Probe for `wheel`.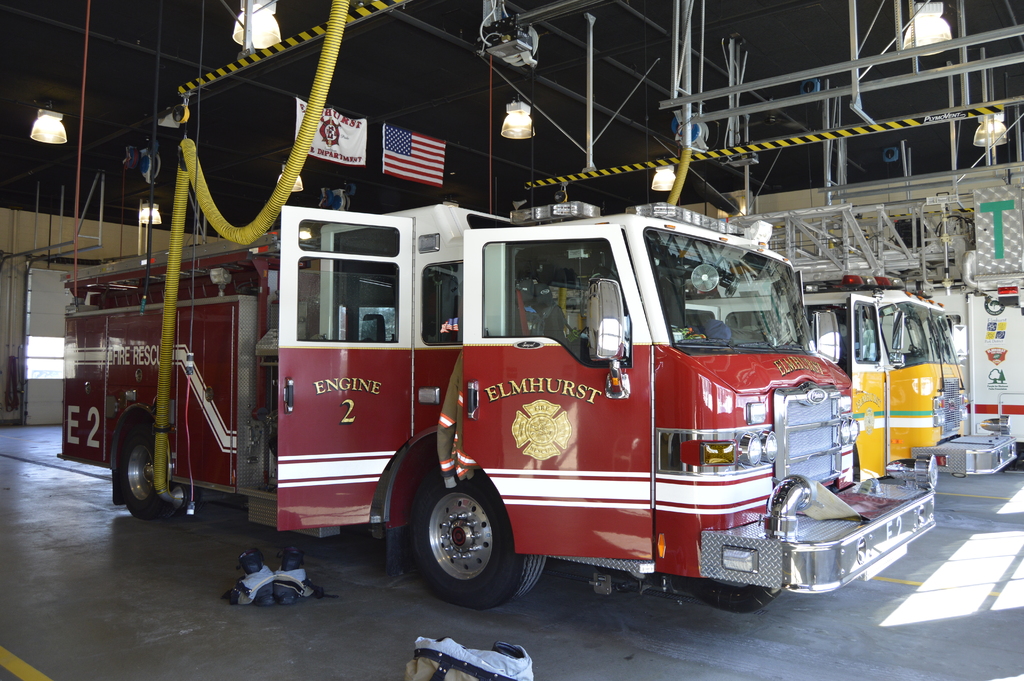
Probe result: box(106, 432, 167, 527).
